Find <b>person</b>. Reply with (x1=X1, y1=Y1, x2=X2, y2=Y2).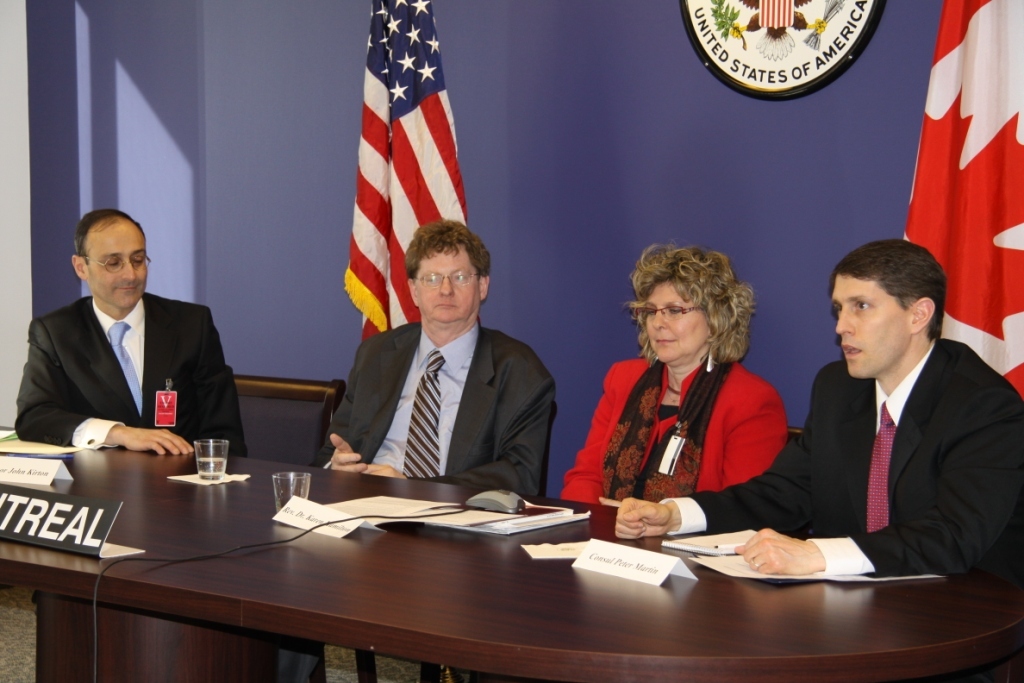
(x1=309, y1=218, x2=555, y2=500).
